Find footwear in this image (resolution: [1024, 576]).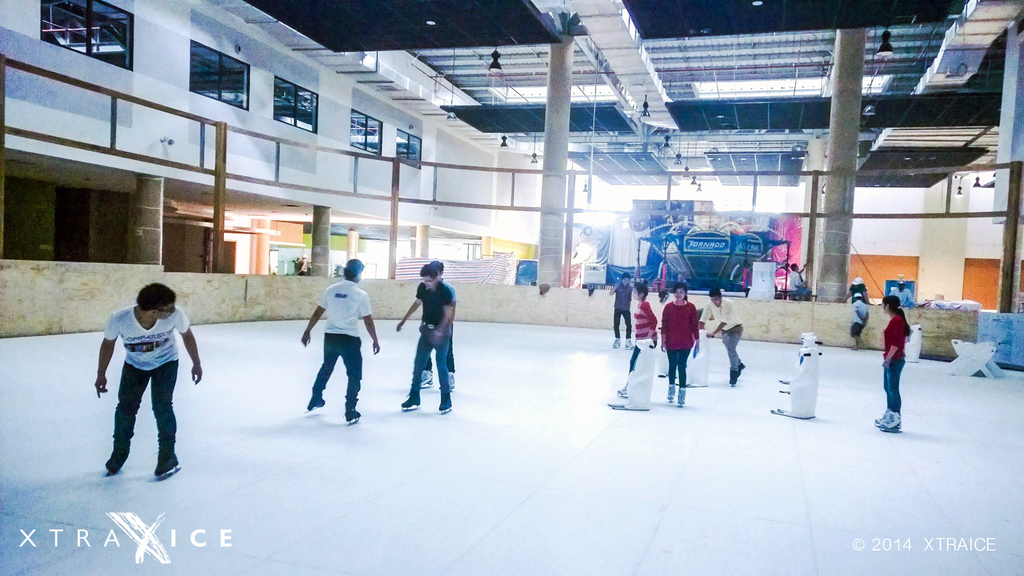
[left=420, top=367, right=432, bottom=388].
